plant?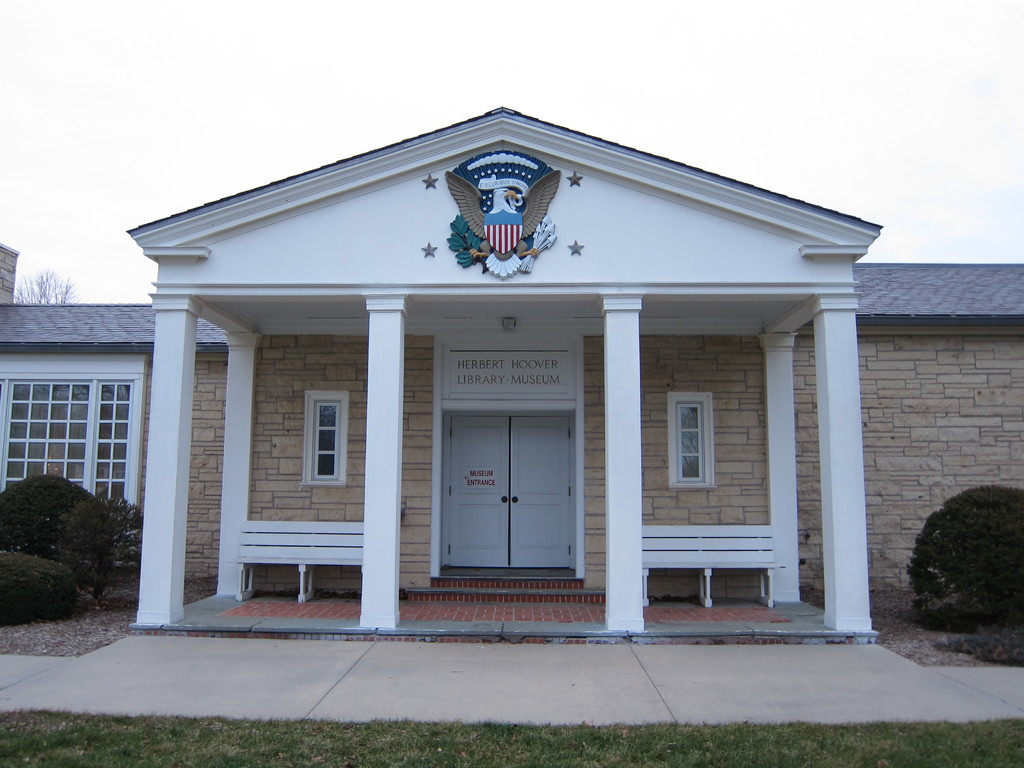
pyautogui.locateOnScreen(0, 468, 88, 553)
